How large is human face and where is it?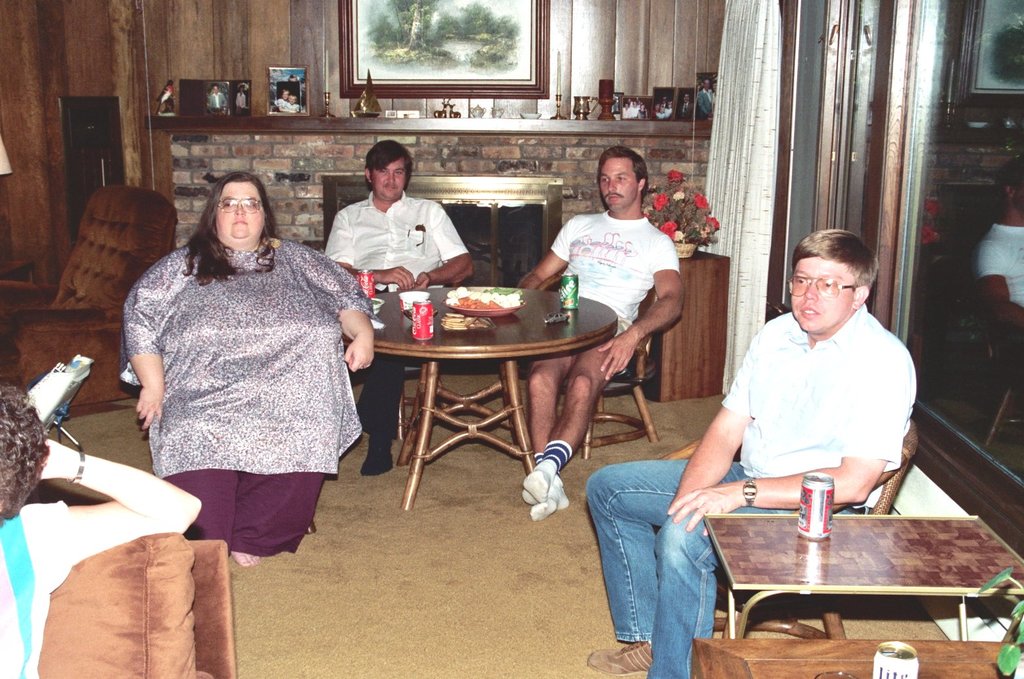
Bounding box: (left=220, top=184, right=262, bottom=236).
